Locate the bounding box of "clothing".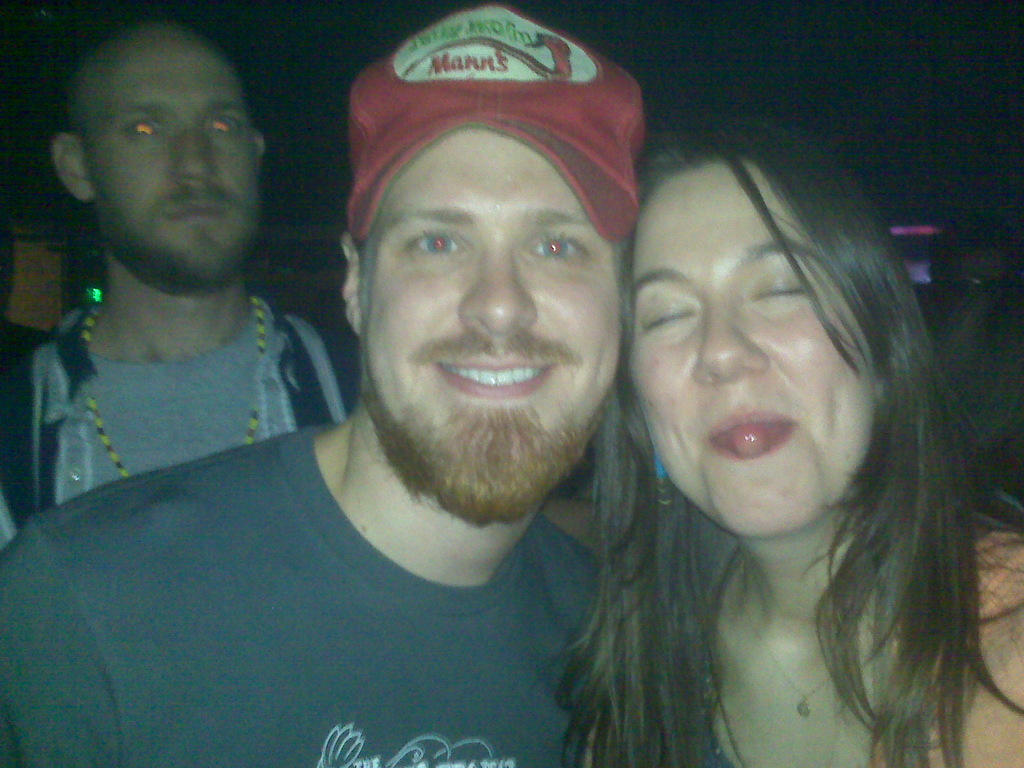
Bounding box: detection(0, 291, 350, 548).
